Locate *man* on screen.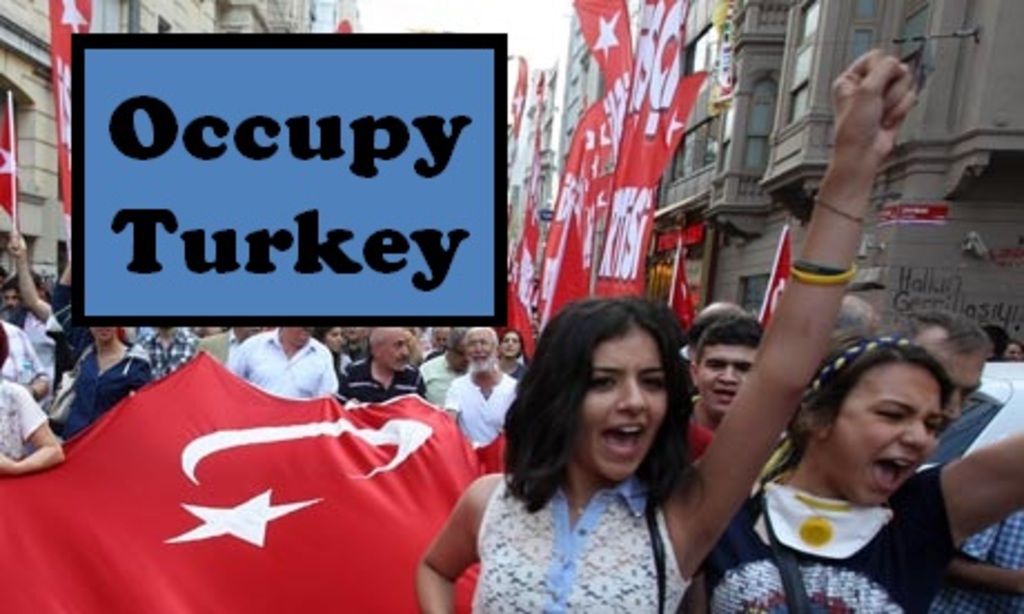
On screen at rect(345, 327, 425, 400).
